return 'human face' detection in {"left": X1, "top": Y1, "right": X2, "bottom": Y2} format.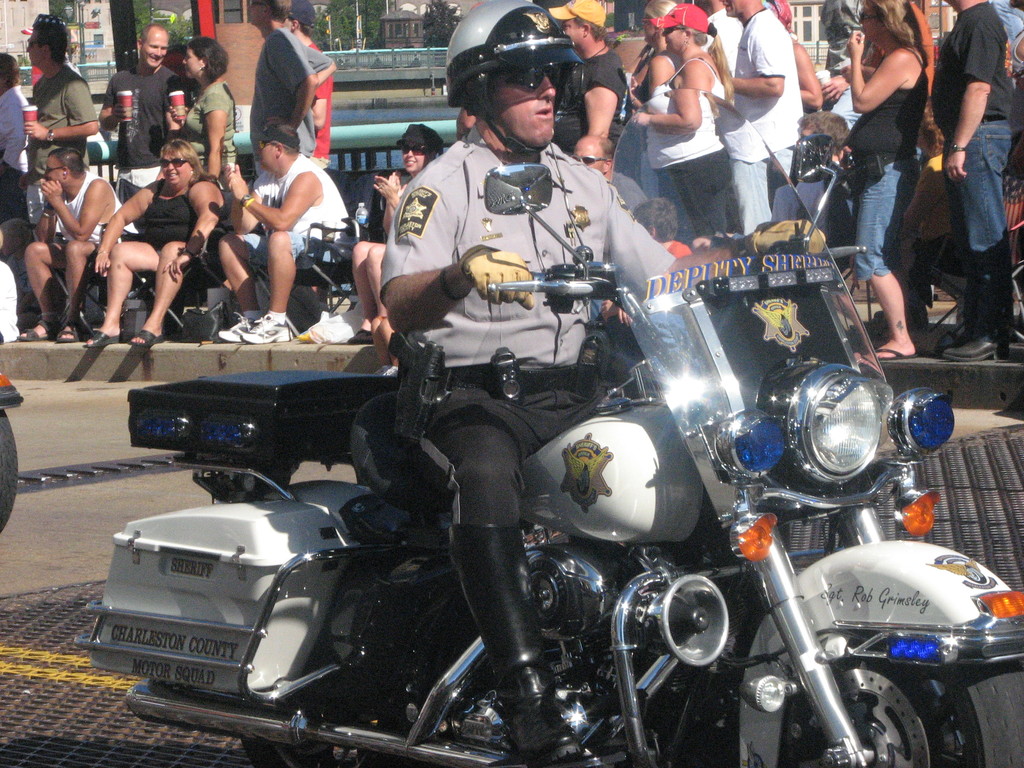
{"left": 404, "top": 143, "right": 428, "bottom": 167}.
